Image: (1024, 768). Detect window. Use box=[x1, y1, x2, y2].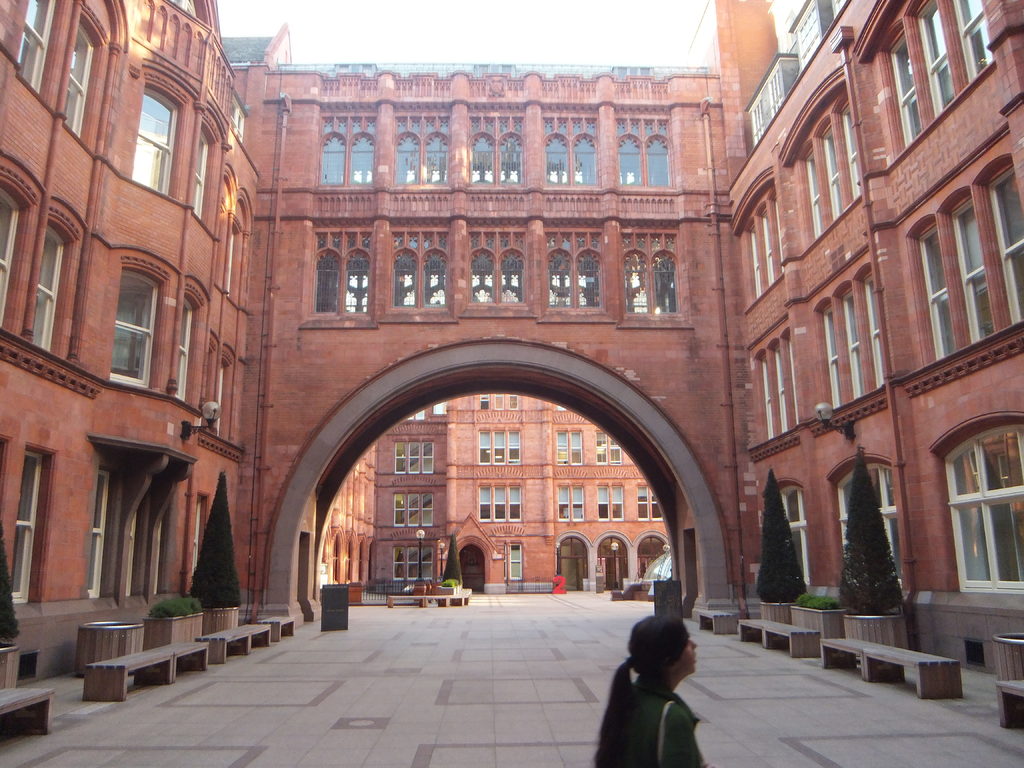
box=[937, 390, 1018, 608].
